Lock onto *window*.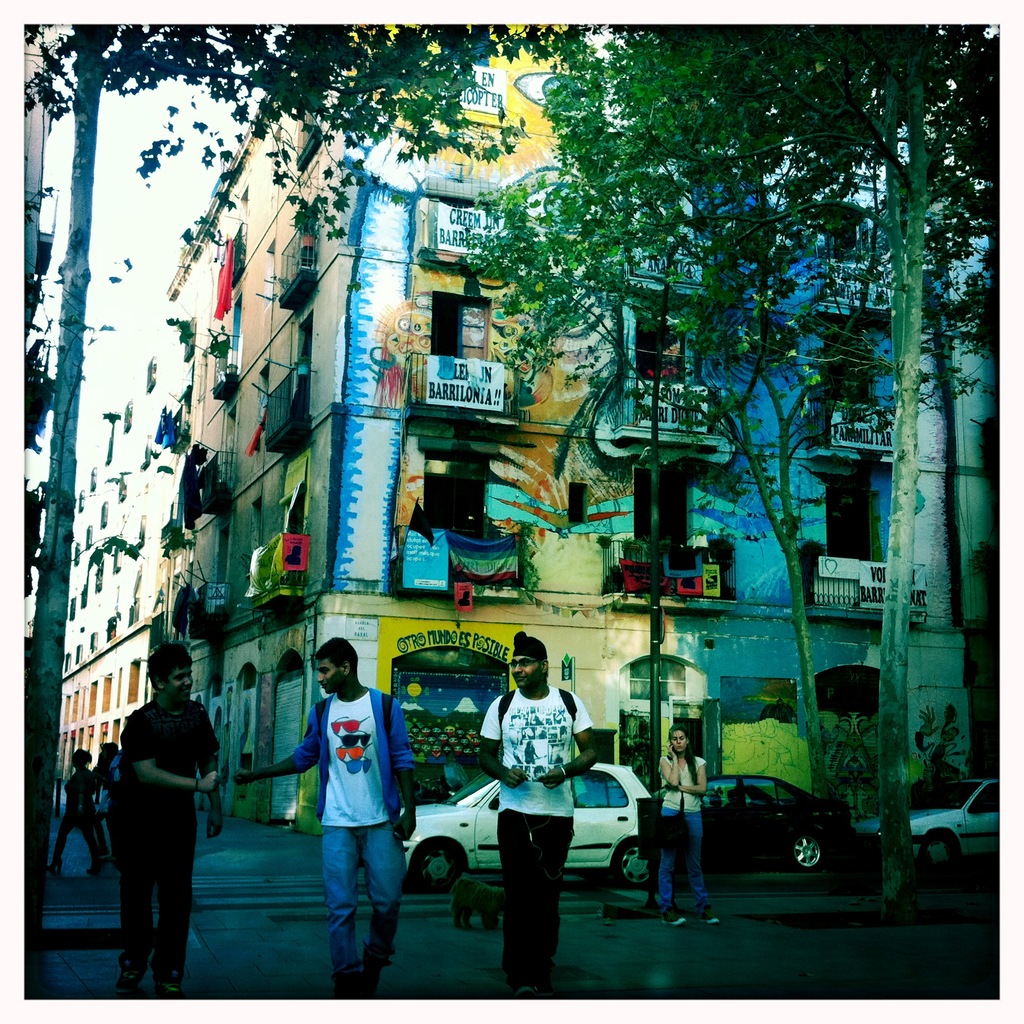
Locked: (827,325,870,431).
